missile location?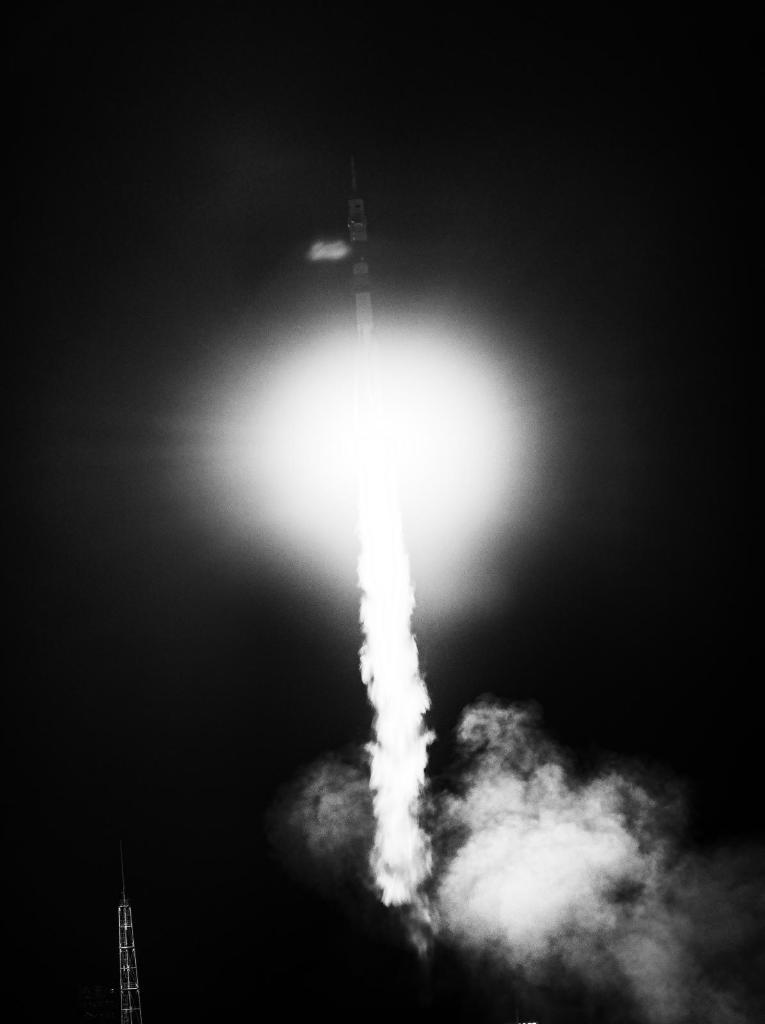
(x1=357, y1=161, x2=380, y2=364)
